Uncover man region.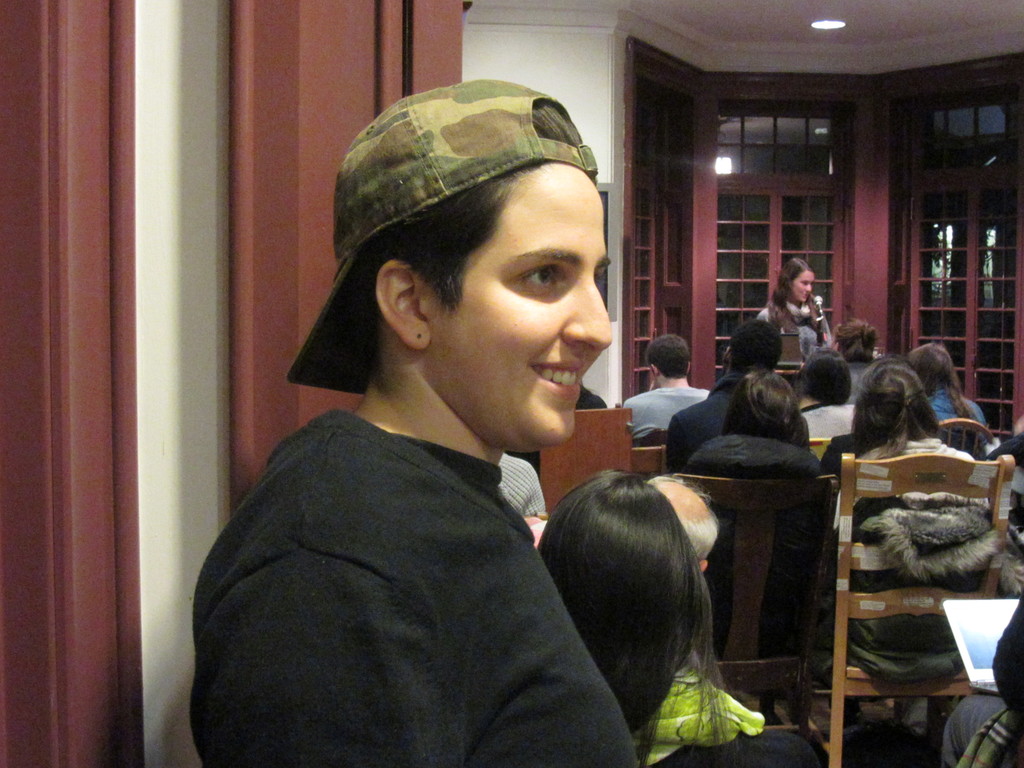
Uncovered: (left=626, top=333, right=712, bottom=437).
